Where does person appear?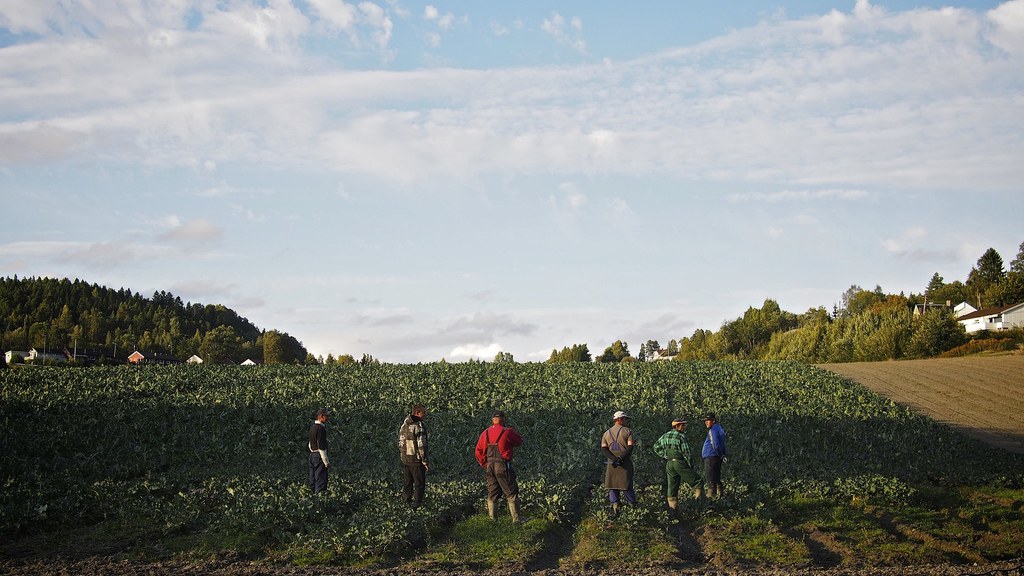
Appears at 598 414 637 519.
